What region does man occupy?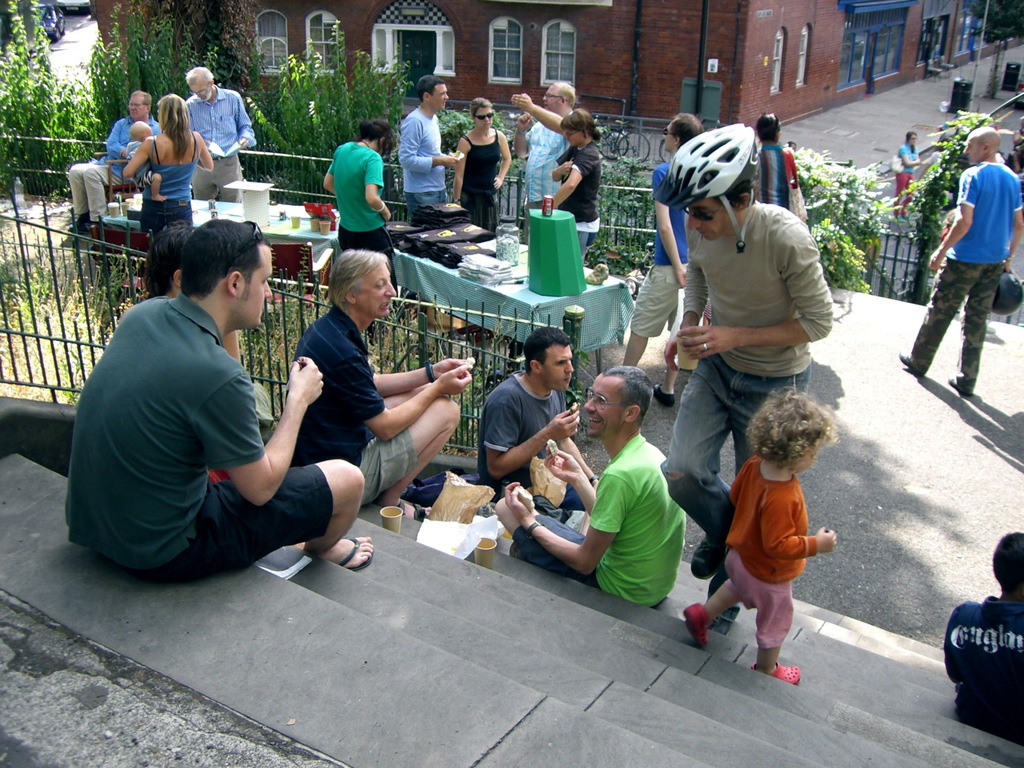
{"left": 68, "top": 90, "right": 163, "bottom": 234}.
